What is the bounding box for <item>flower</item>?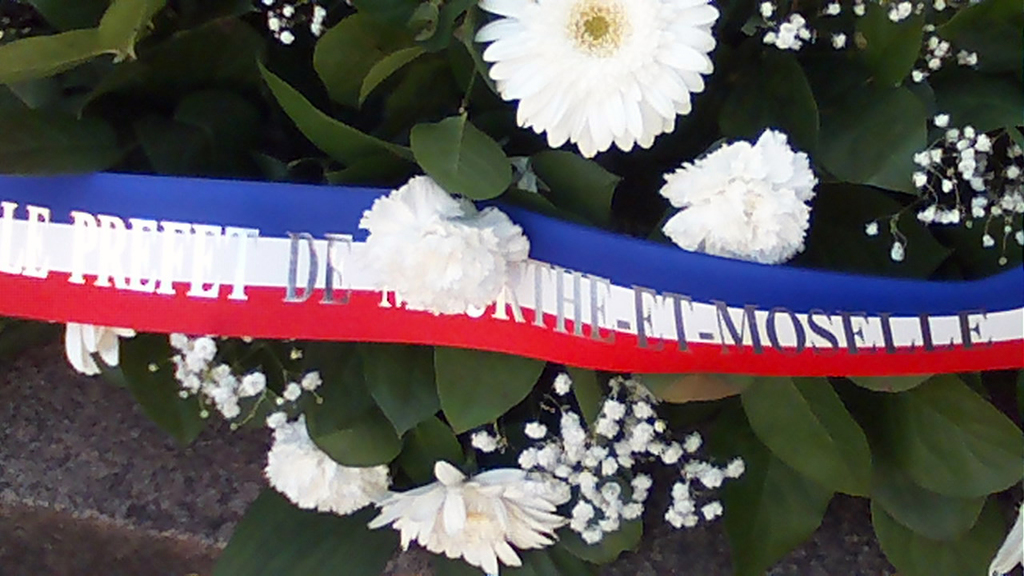
<bbox>469, 430, 491, 450</bbox>.
